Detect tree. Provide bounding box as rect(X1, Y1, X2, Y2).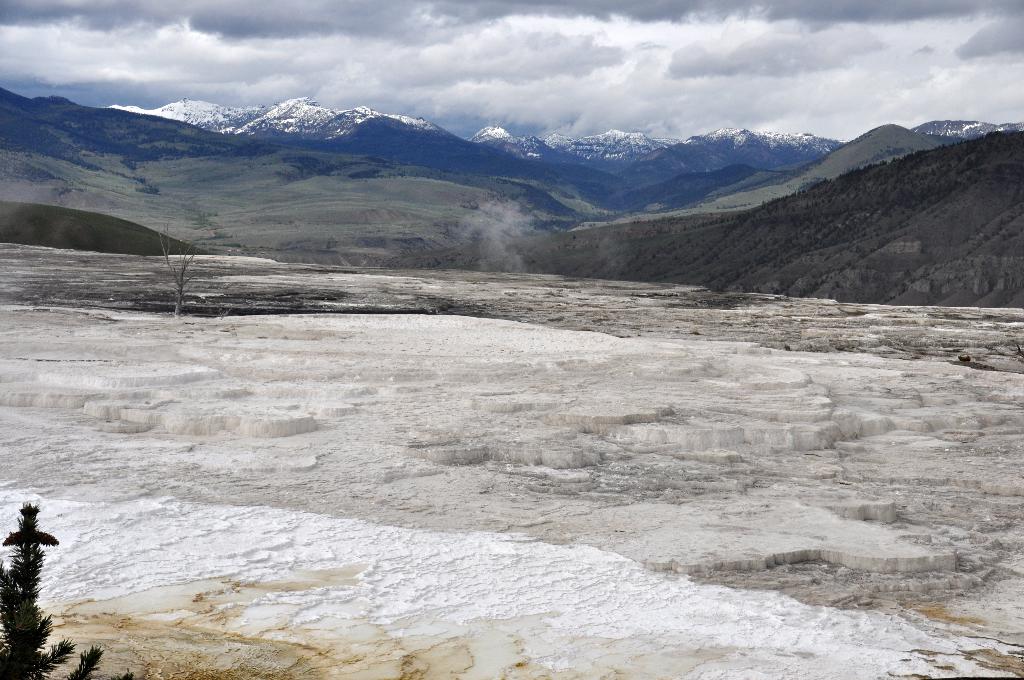
rect(0, 495, 136, 679).
